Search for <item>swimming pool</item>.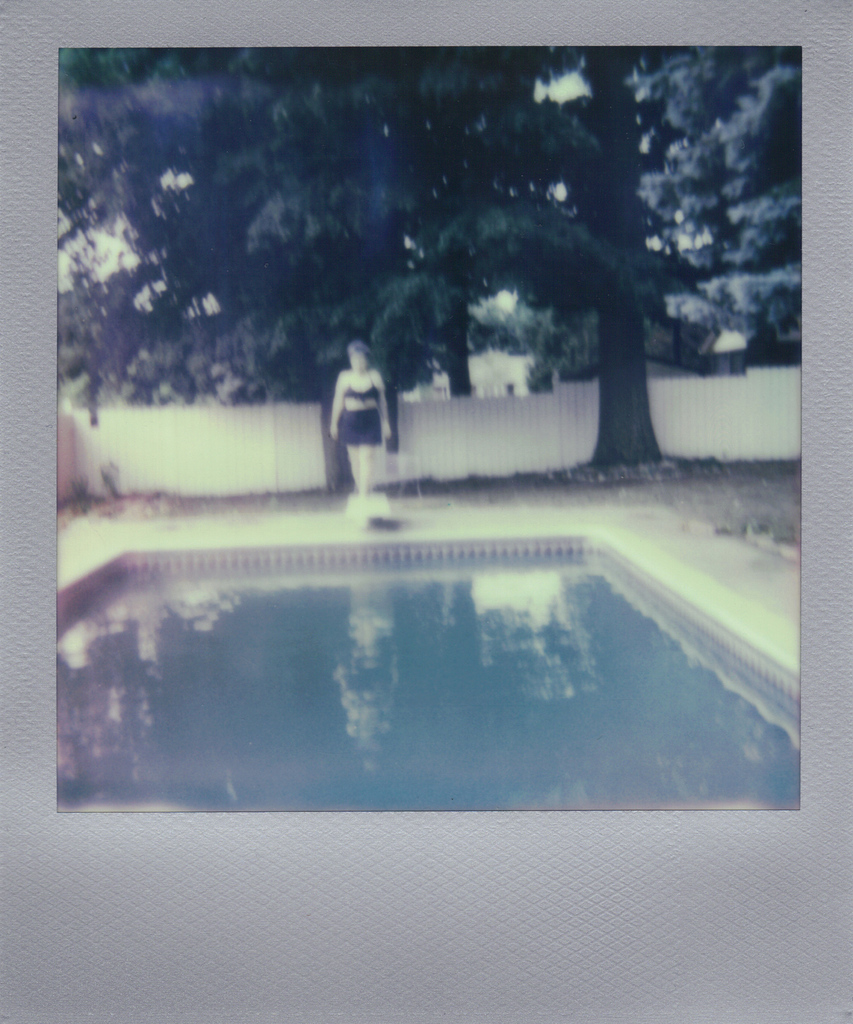
Found at rect(56, 536, 801, 810).
